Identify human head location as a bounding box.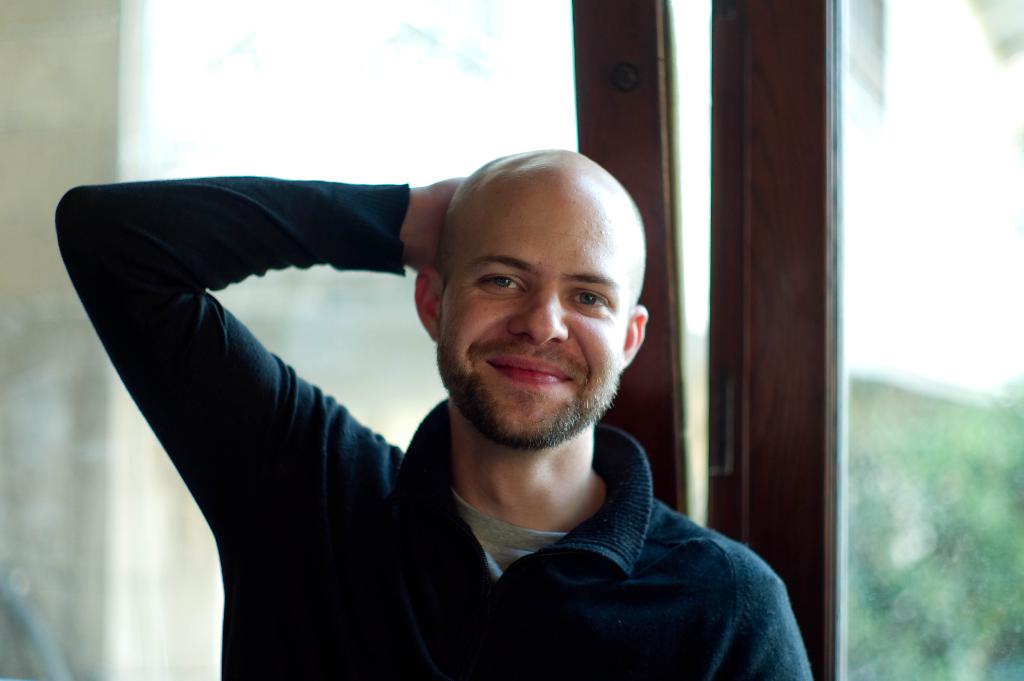
BBox(413, 148, 646, 428).
